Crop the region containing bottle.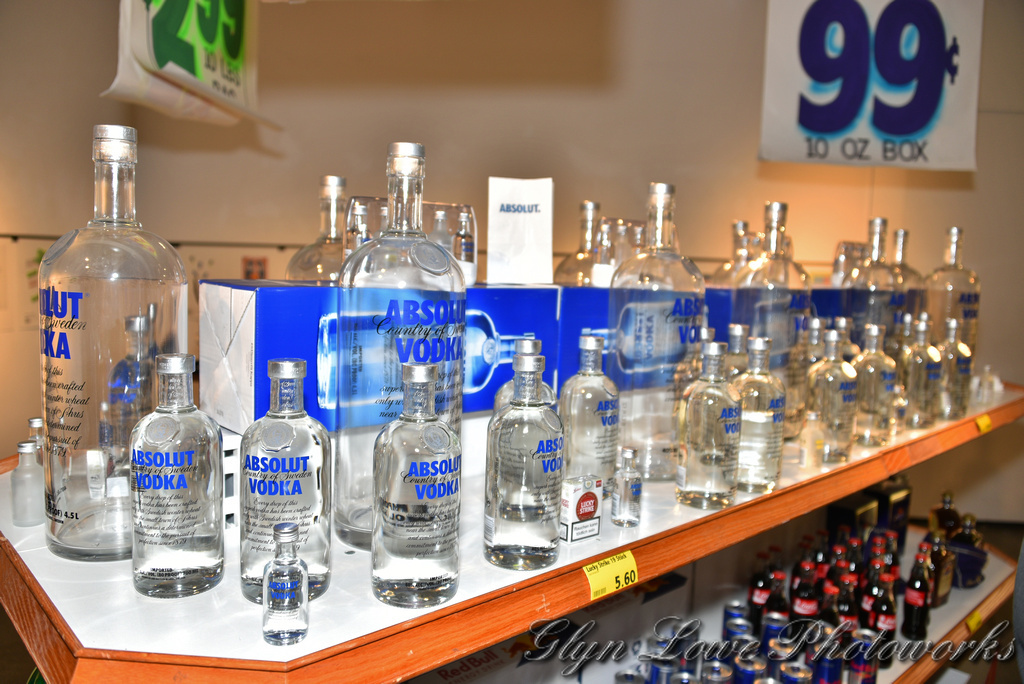
Crop region: bbox=[707, 216, 749, 285].
